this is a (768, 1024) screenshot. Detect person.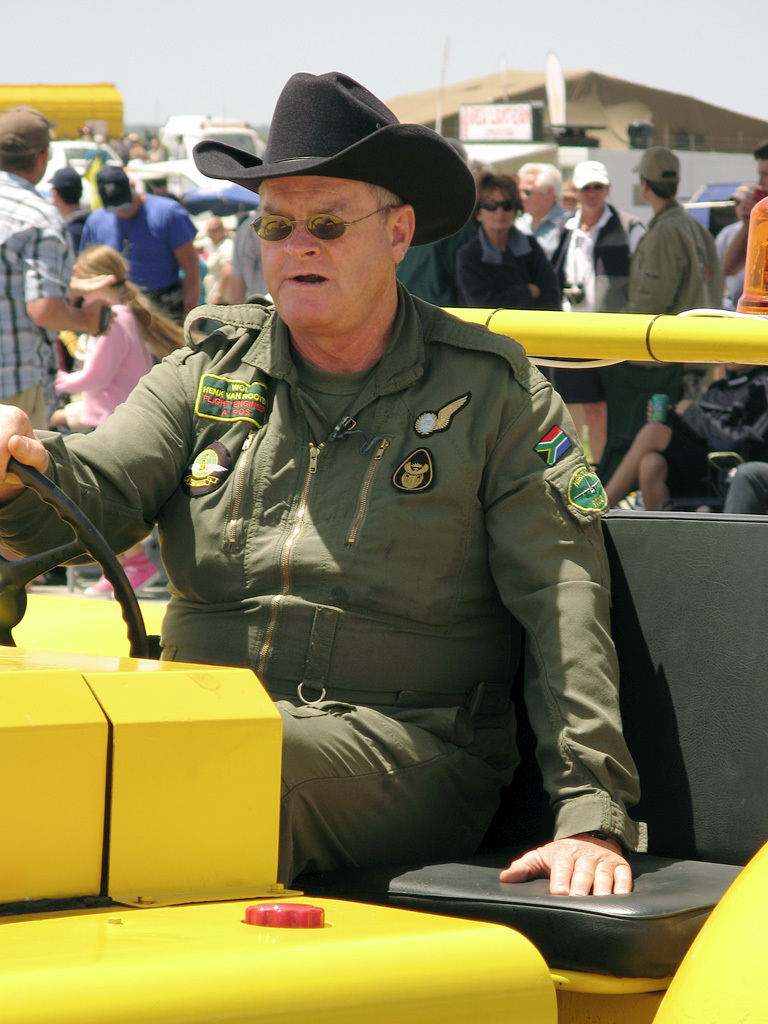
x1=0, y1=101, x2=78, y2=404.
